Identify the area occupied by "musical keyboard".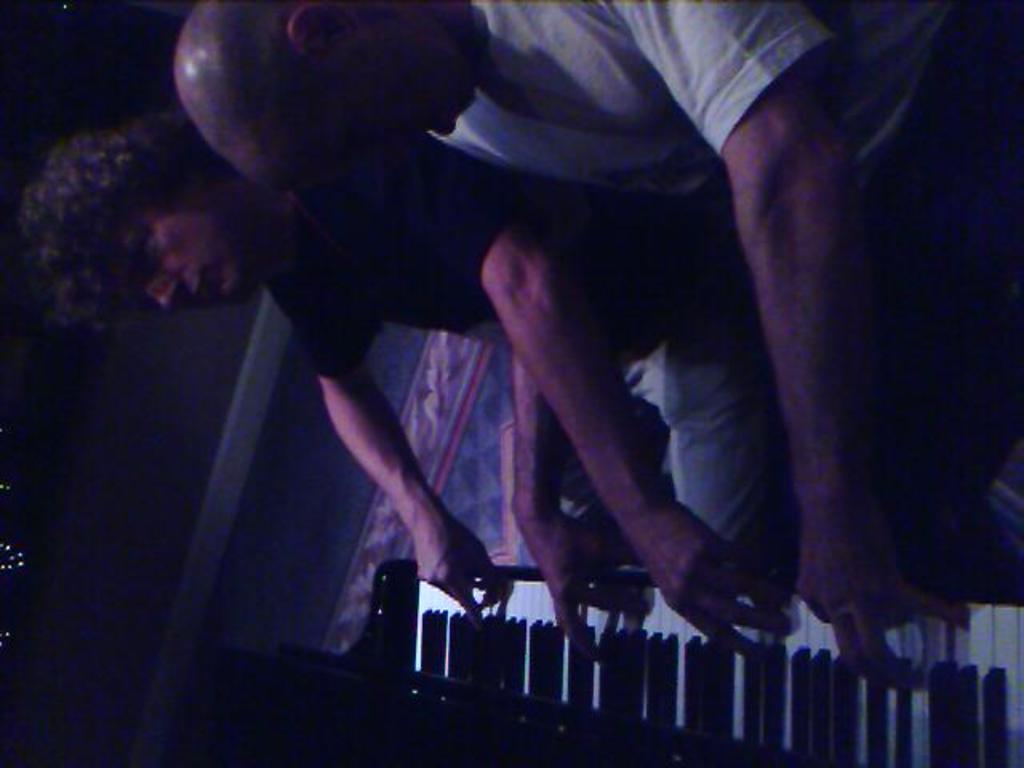
Area: Rect(397, 563, 1022, 766).
